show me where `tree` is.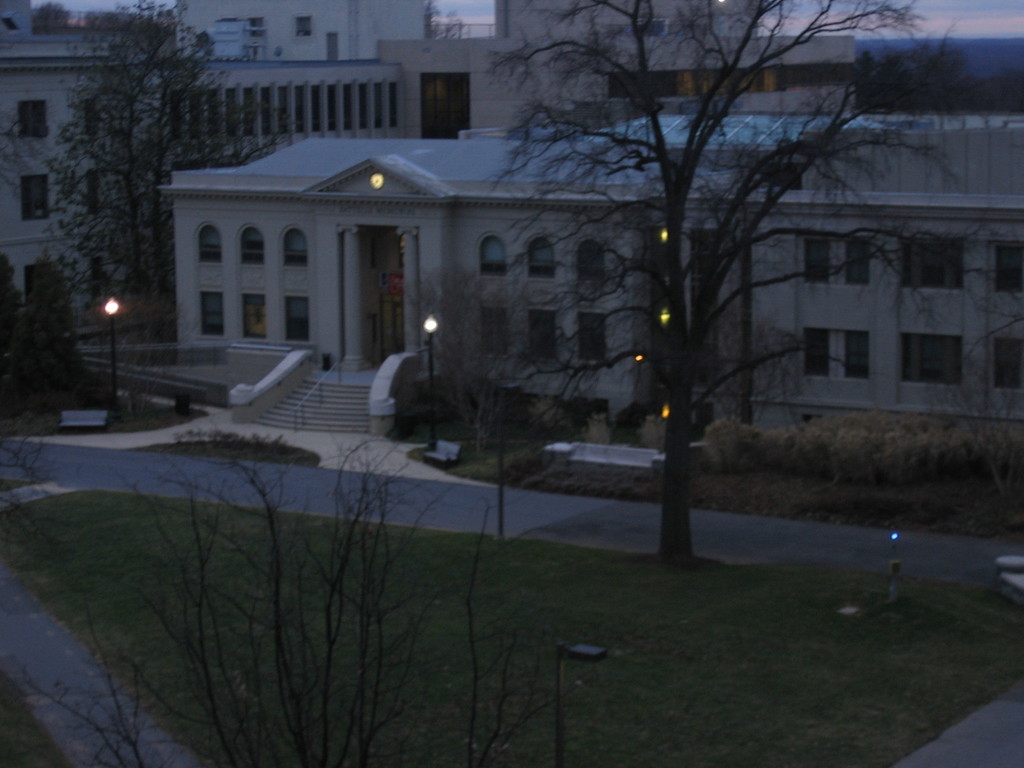
`tree` is at BBox(454, 0, 1023, 569).
